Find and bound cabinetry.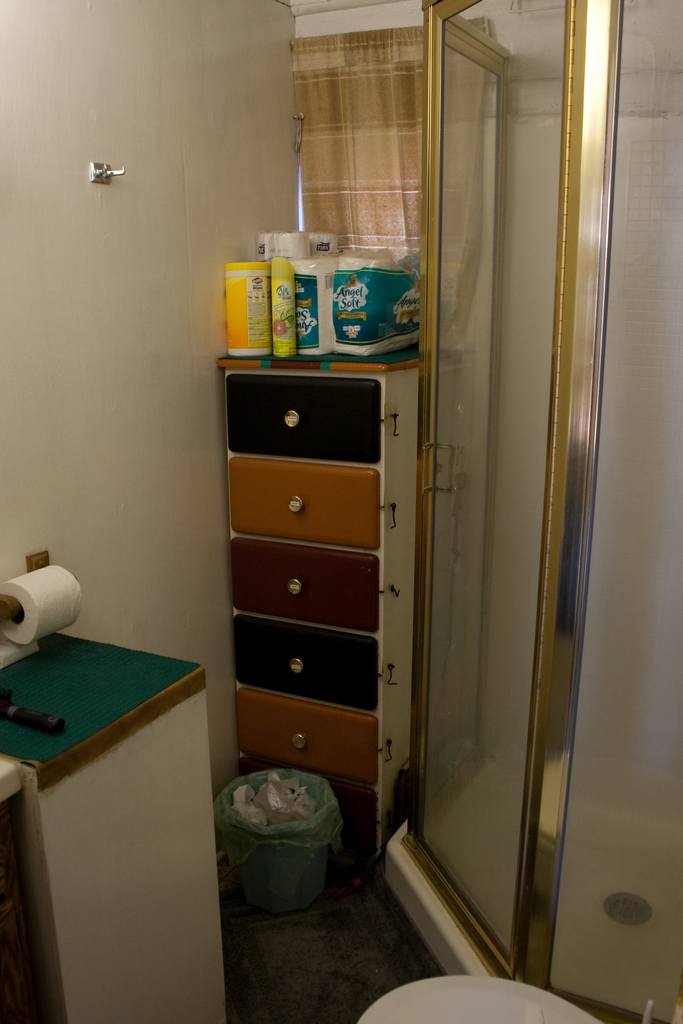
Bound: 230 370 374 452.
